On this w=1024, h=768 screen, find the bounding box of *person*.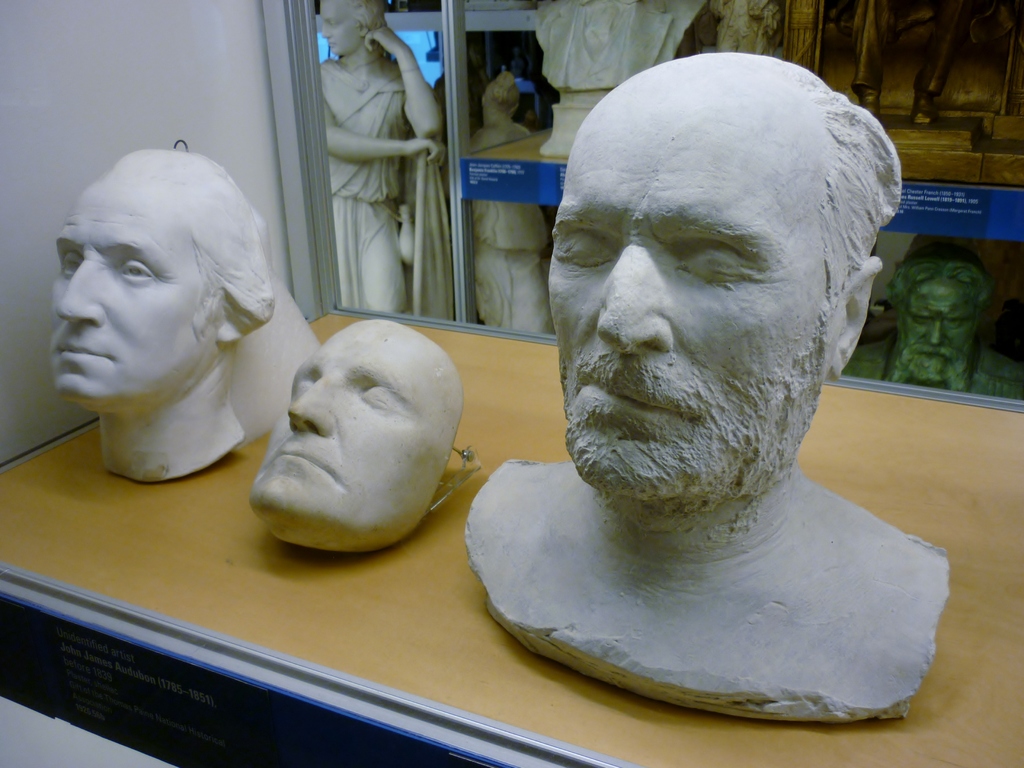
Bounding box: {"left": 332, "top": 0, "right": 466, "bottom": 316}.
